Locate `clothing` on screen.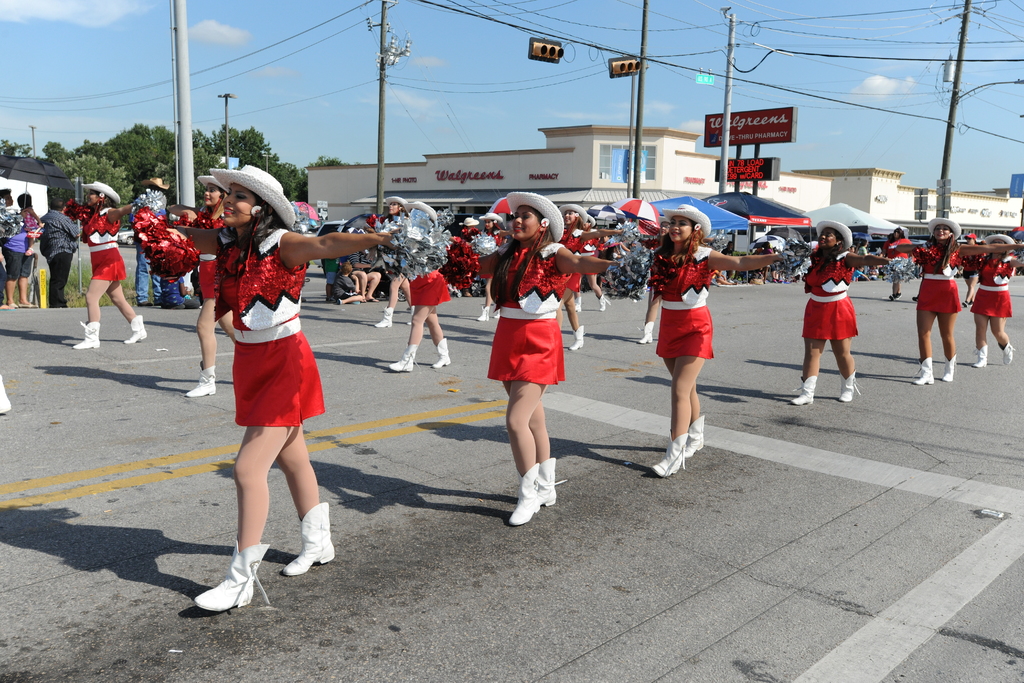
On screen at [81, 202, 126, 288].
